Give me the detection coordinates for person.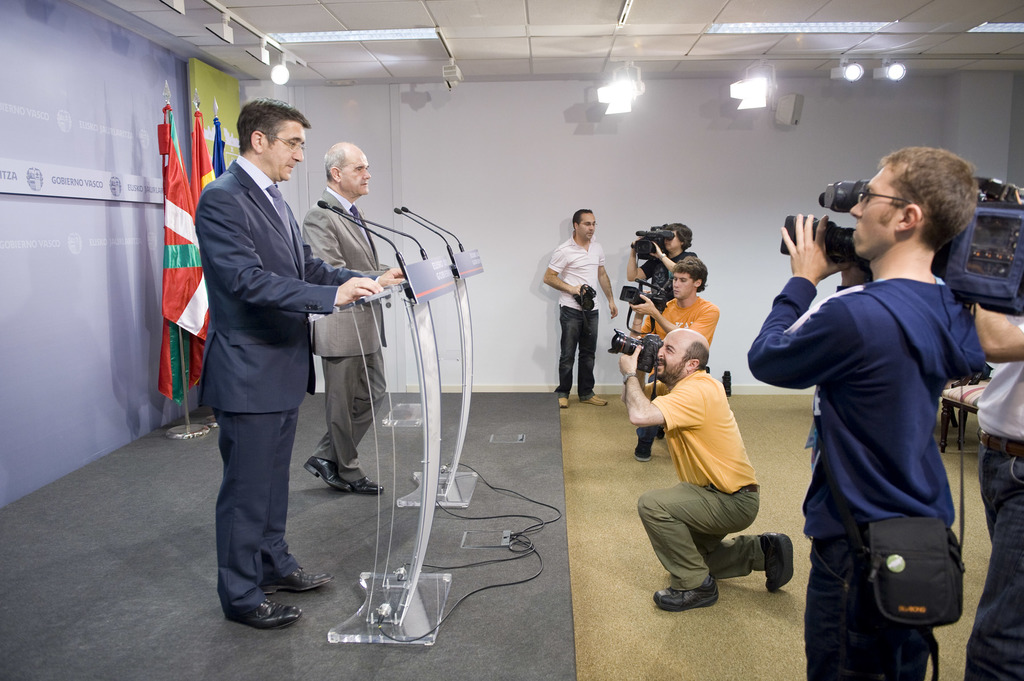
[301, 144, 391, 494].
